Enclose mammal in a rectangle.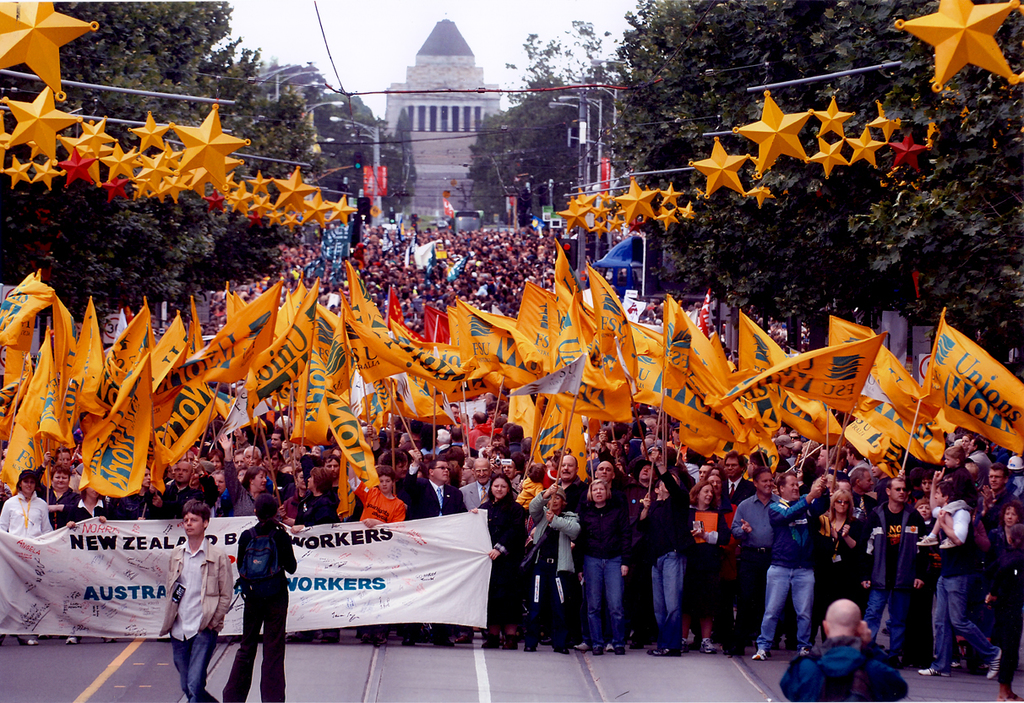
box=[161, 499, 234, 702].
